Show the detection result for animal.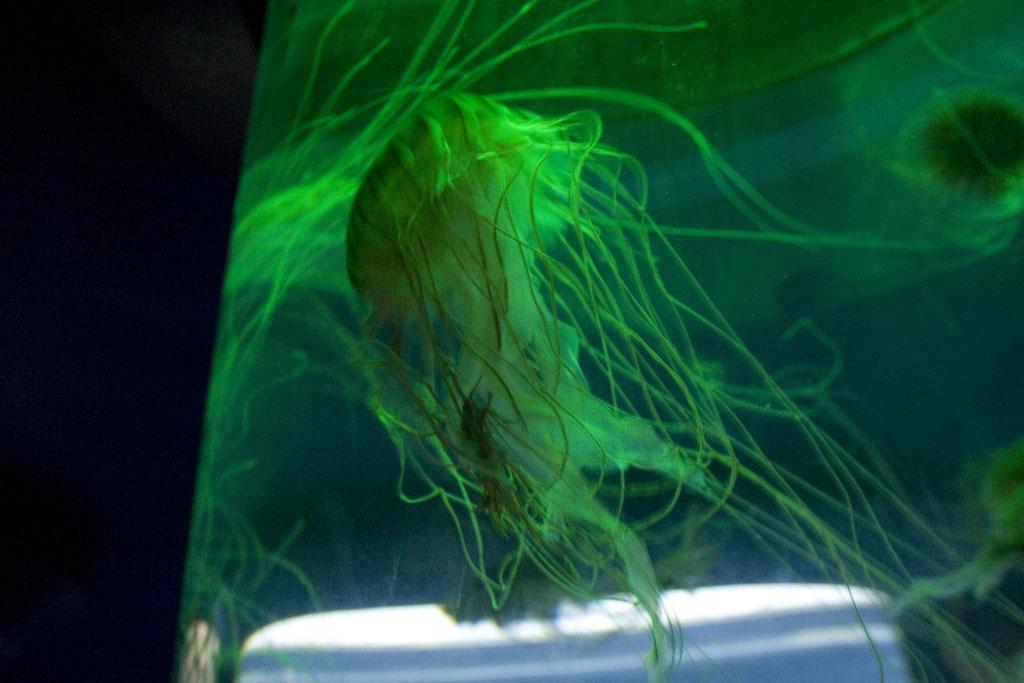
<region>348, 0, 1020, 673</region>.
